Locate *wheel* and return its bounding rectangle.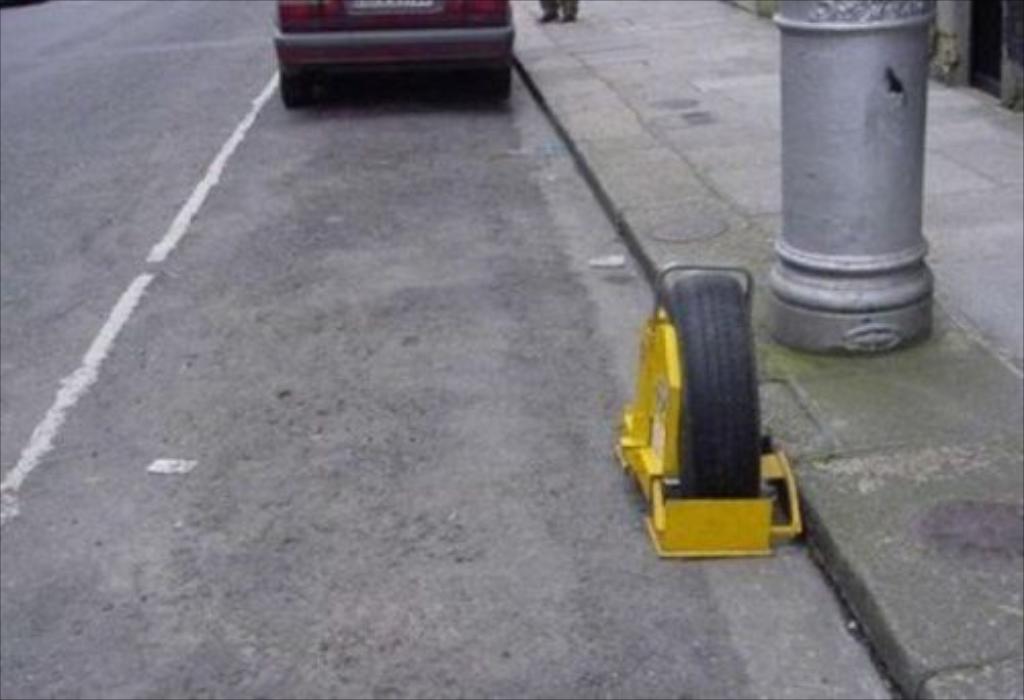
x1=670 y1=266 x2=762 y2=516.
